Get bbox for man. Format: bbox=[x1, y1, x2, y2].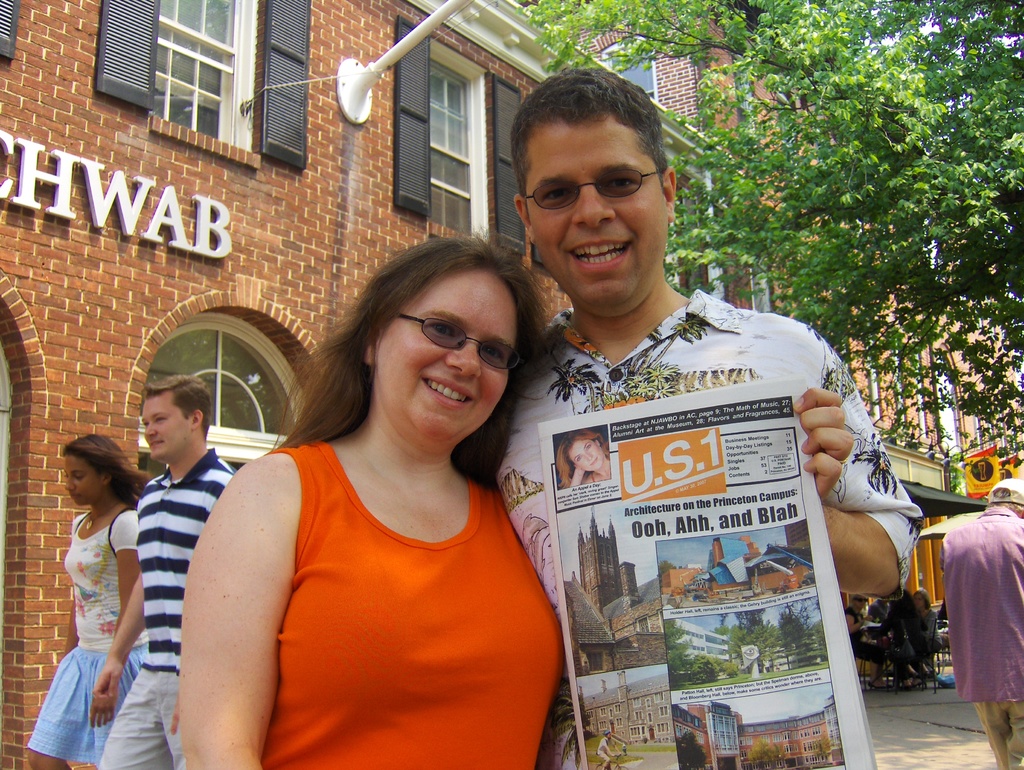
bbox=[938, 482, 1023, 769].
